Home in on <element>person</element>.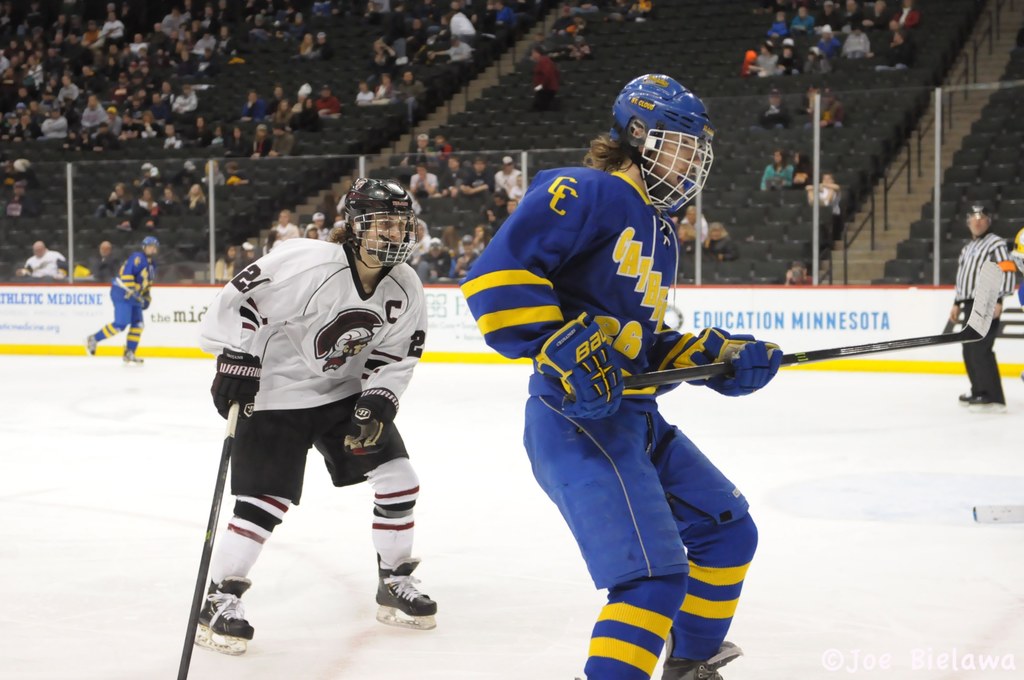
Homed in at left=803, top=81, right=845, bottom=129.
